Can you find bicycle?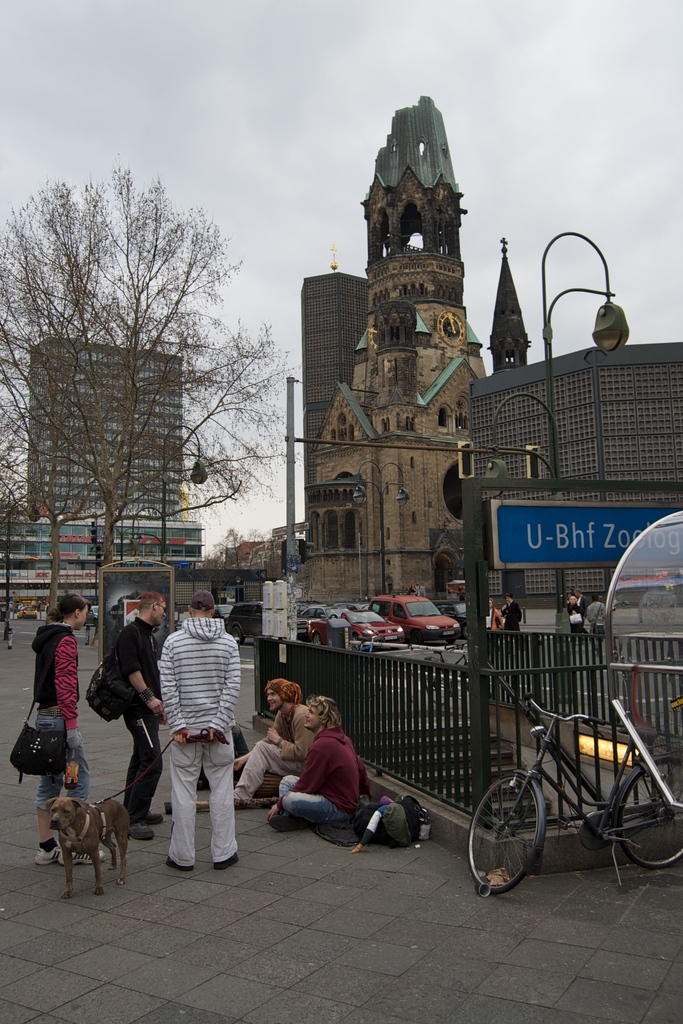
Yes, bounding box: <box>342,623,390,702</box>.
